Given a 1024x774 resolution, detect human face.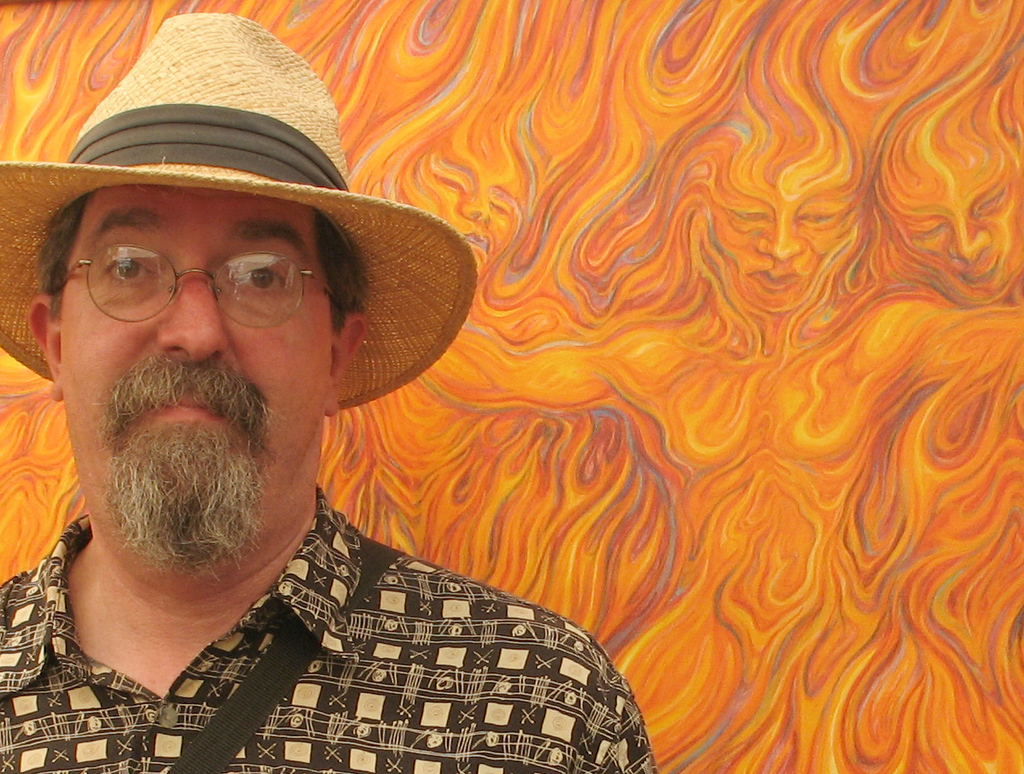
<bbox>63, 184, 330, 543</bbox>.
